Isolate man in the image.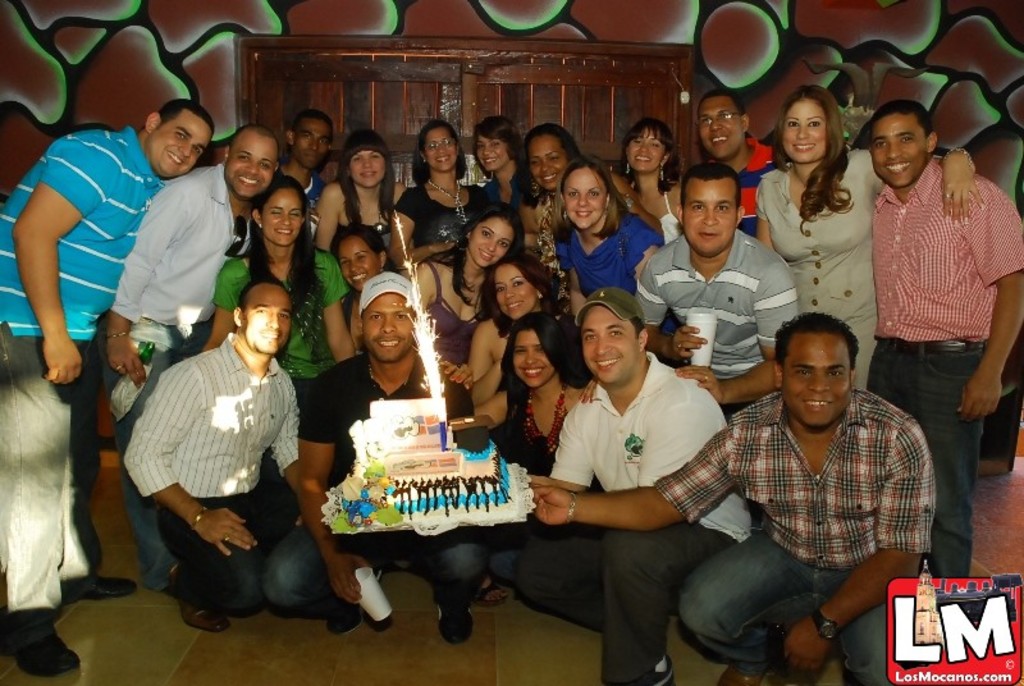
Isolated region: detection(512, 284, 754, 685).
